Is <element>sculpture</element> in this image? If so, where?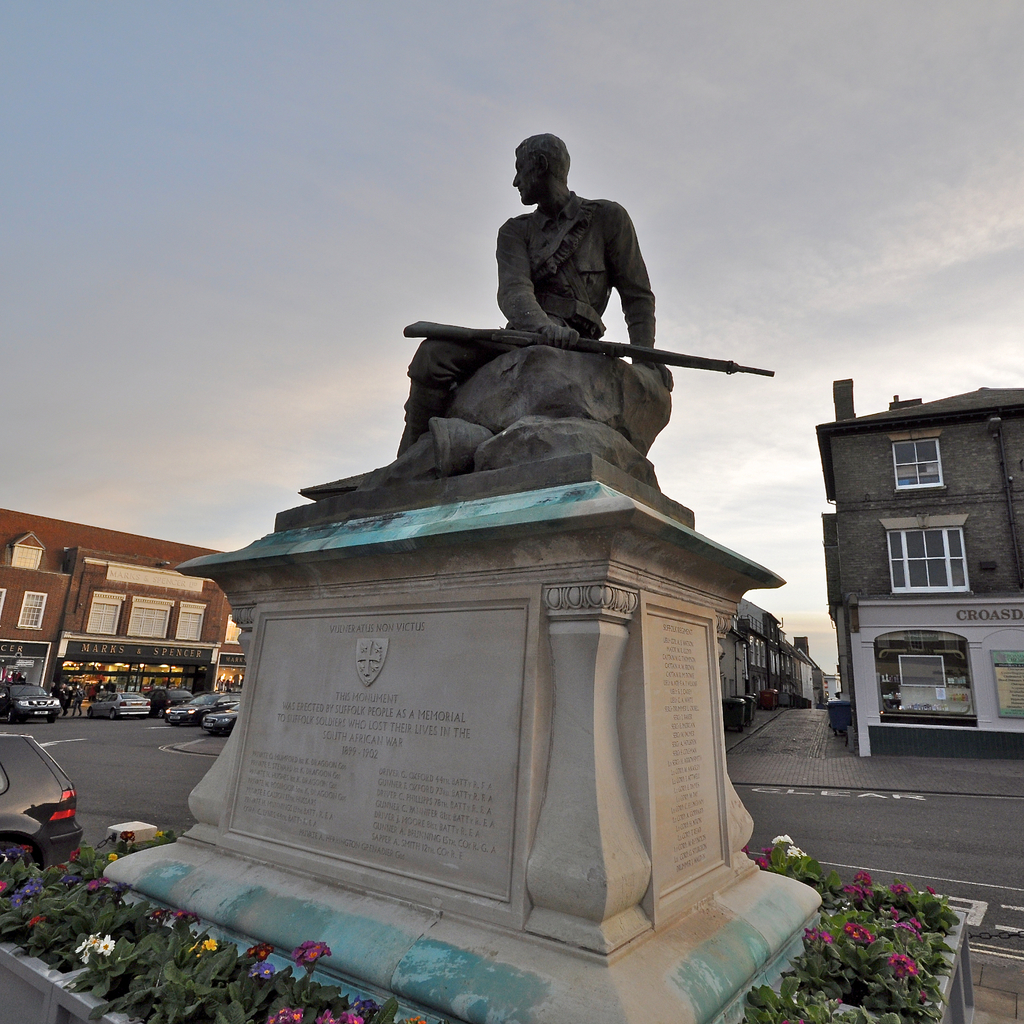
Yes, at box=[300, 129, 782, 498].
